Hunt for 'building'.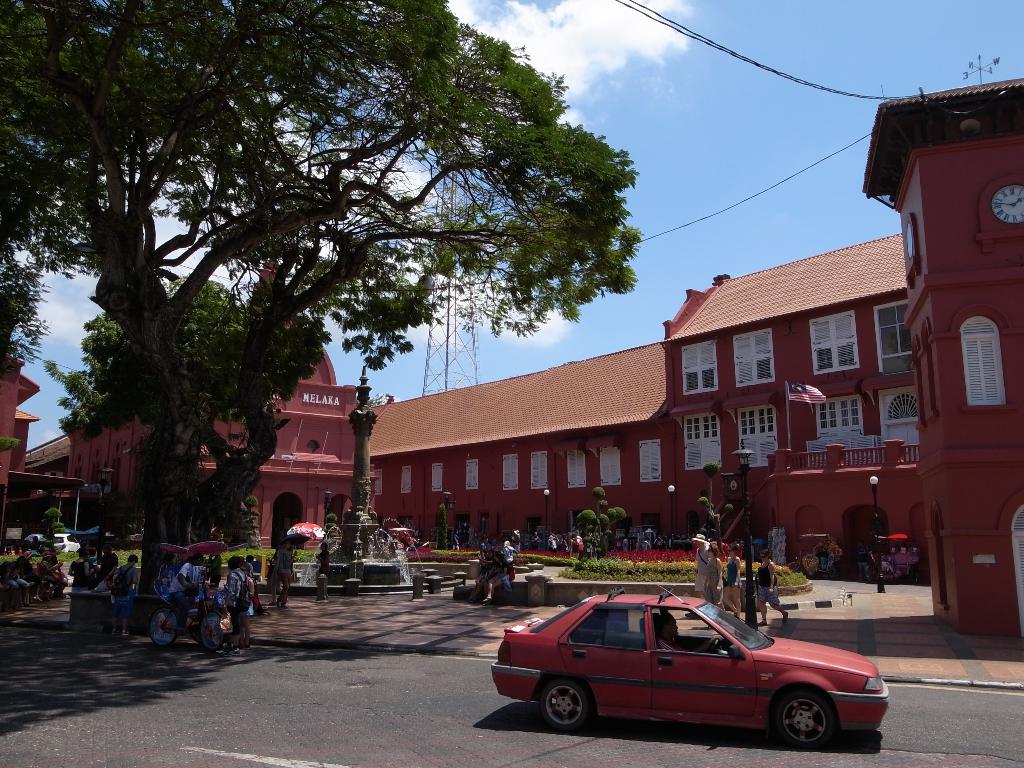
Hunted down at region(0, 245, 40, 509).
